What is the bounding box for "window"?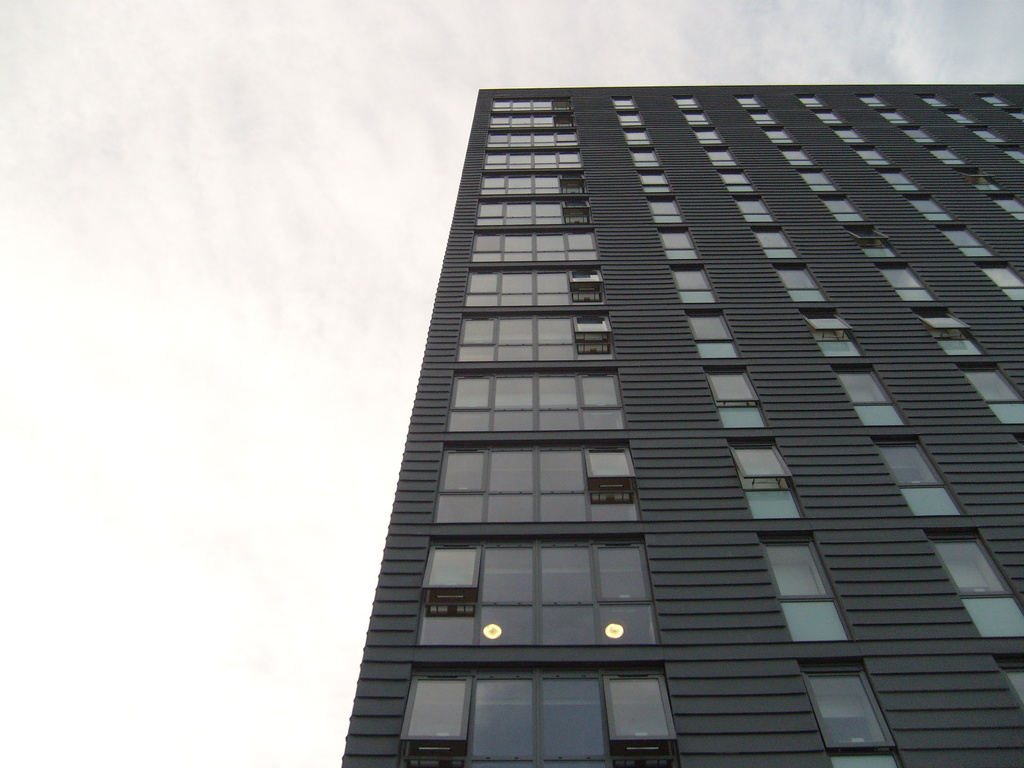
(748,111,776,124).
